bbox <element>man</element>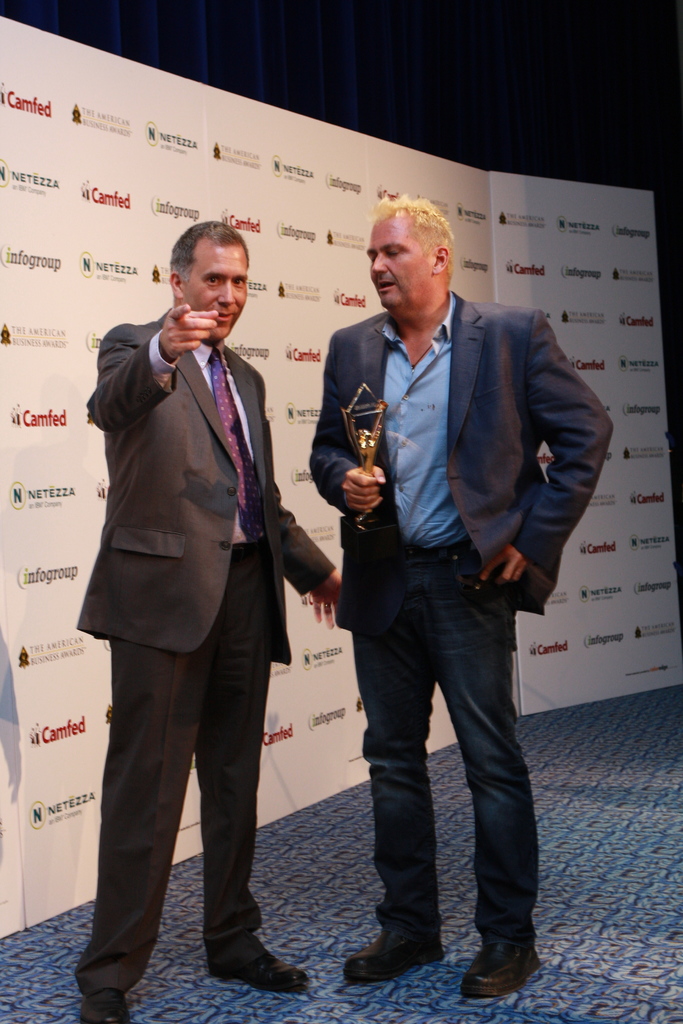
x1=297 y1=196 x2=589 y2=956
